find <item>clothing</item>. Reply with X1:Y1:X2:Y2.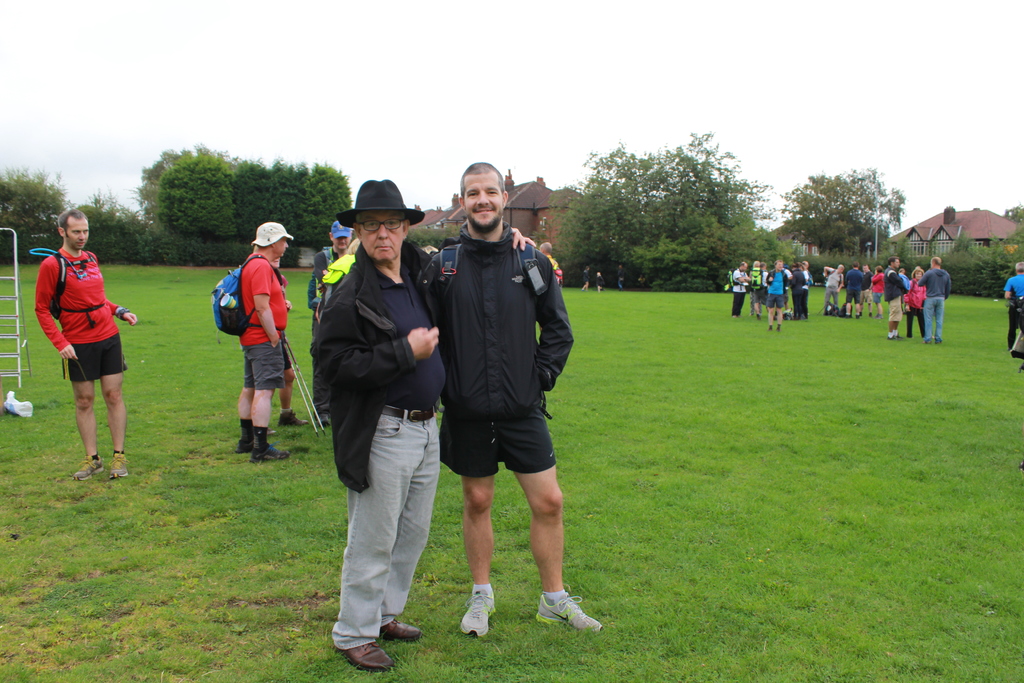
235:251:286:391.
